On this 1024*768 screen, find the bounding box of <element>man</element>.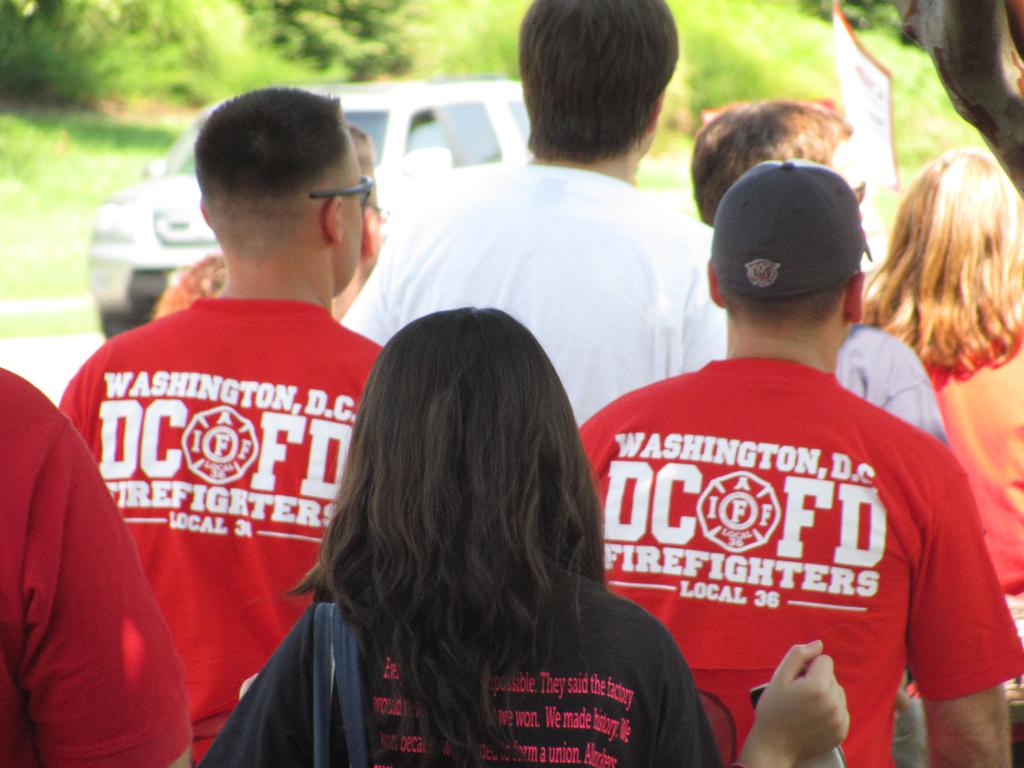
Bounding box: locate(0, 367, 193, 767).
